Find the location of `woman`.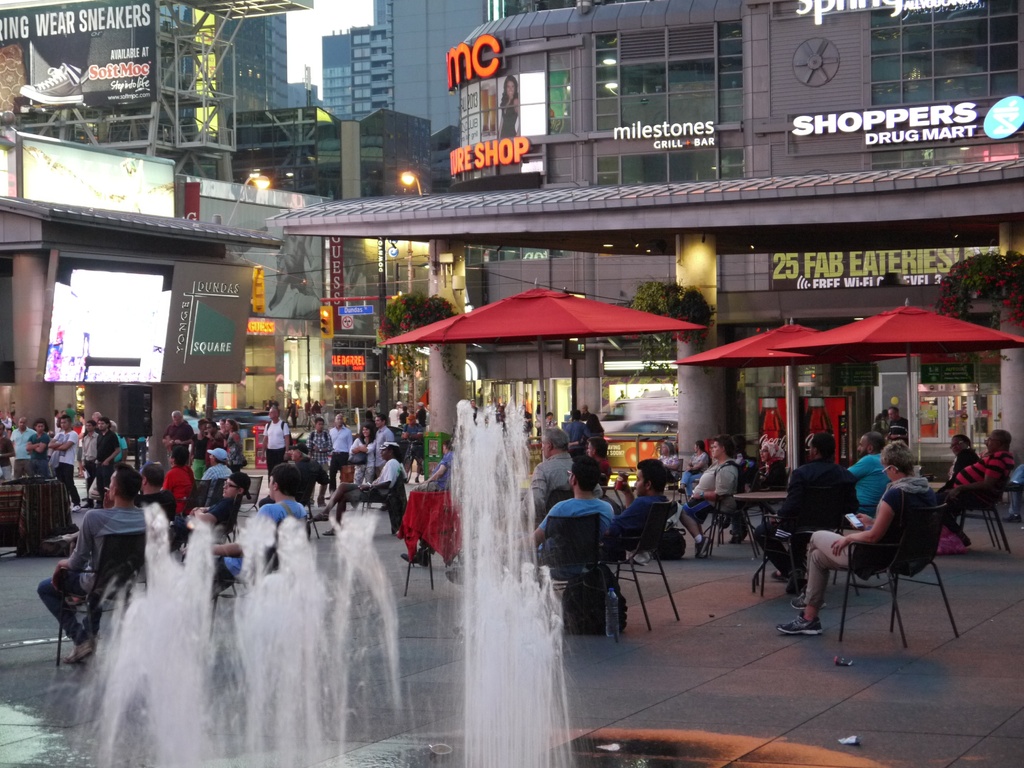
Location: l=354, t=426, r=376, b=484.
